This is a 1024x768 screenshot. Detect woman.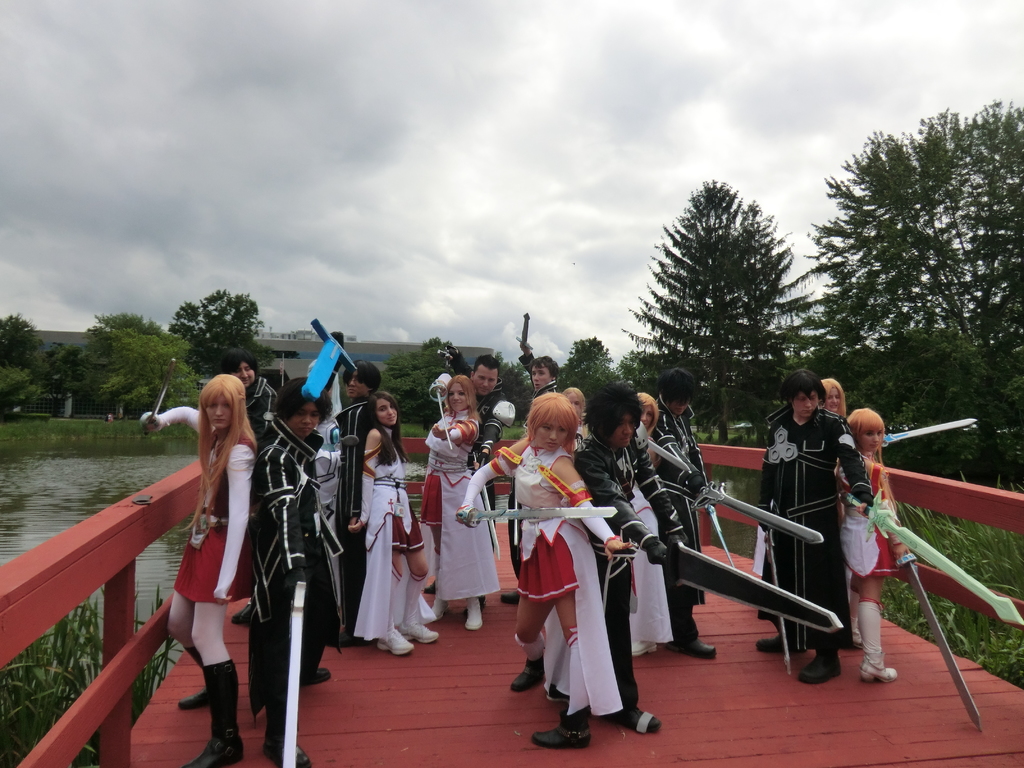
[464, 393, 636, 750].
